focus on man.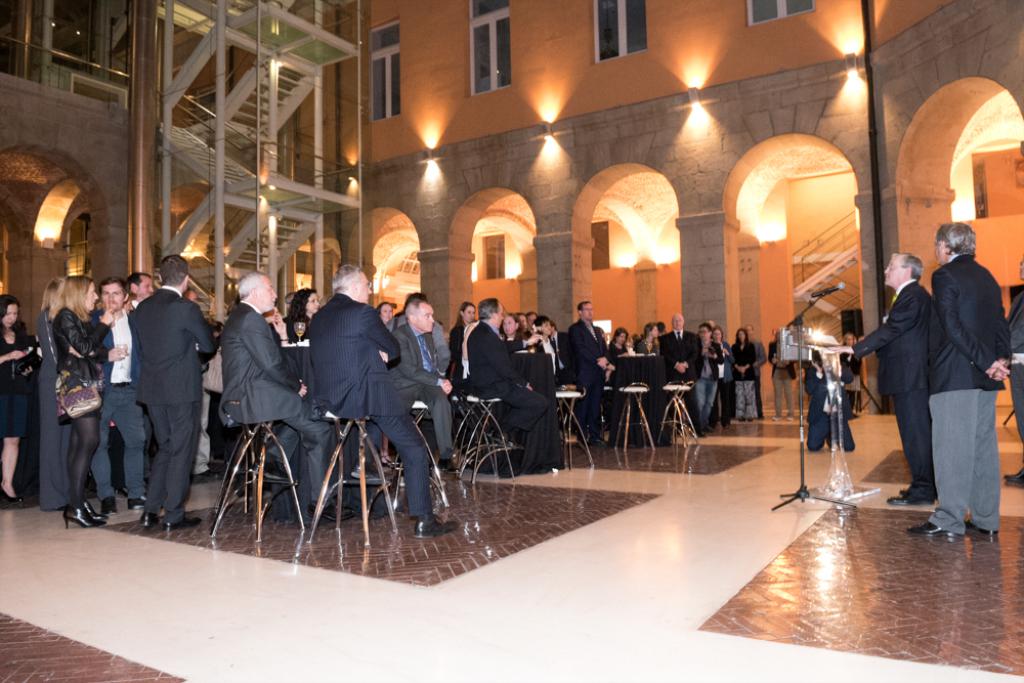
Focused at {"x1": 220, "y1": 267, "x2": 331, "y2": 517}.
